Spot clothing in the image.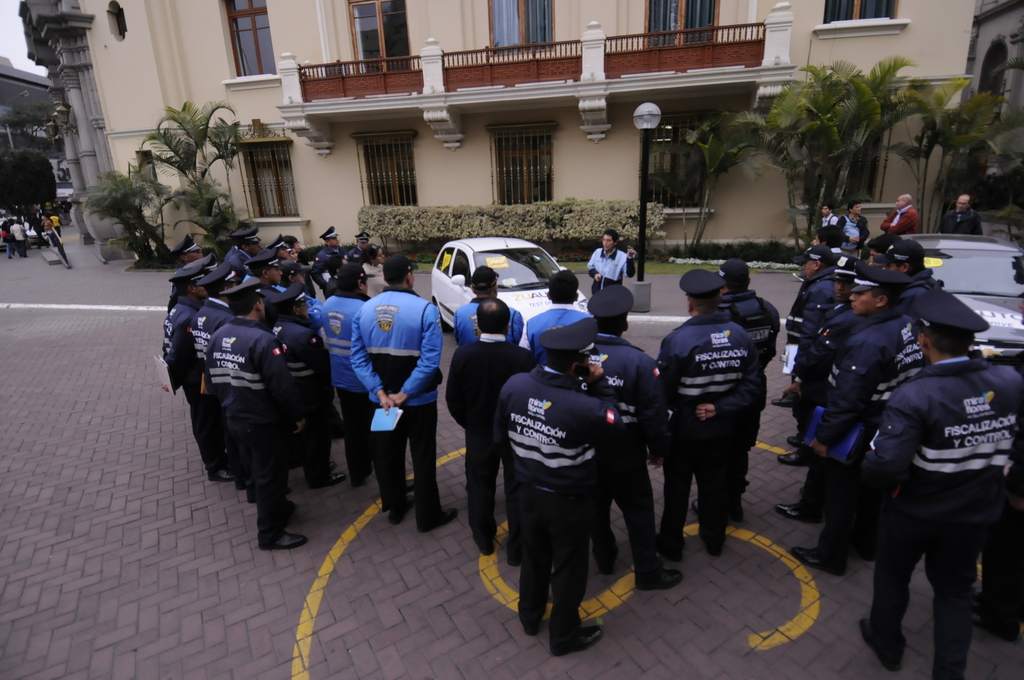
clothing found at region(164, 289, 207, 449).
